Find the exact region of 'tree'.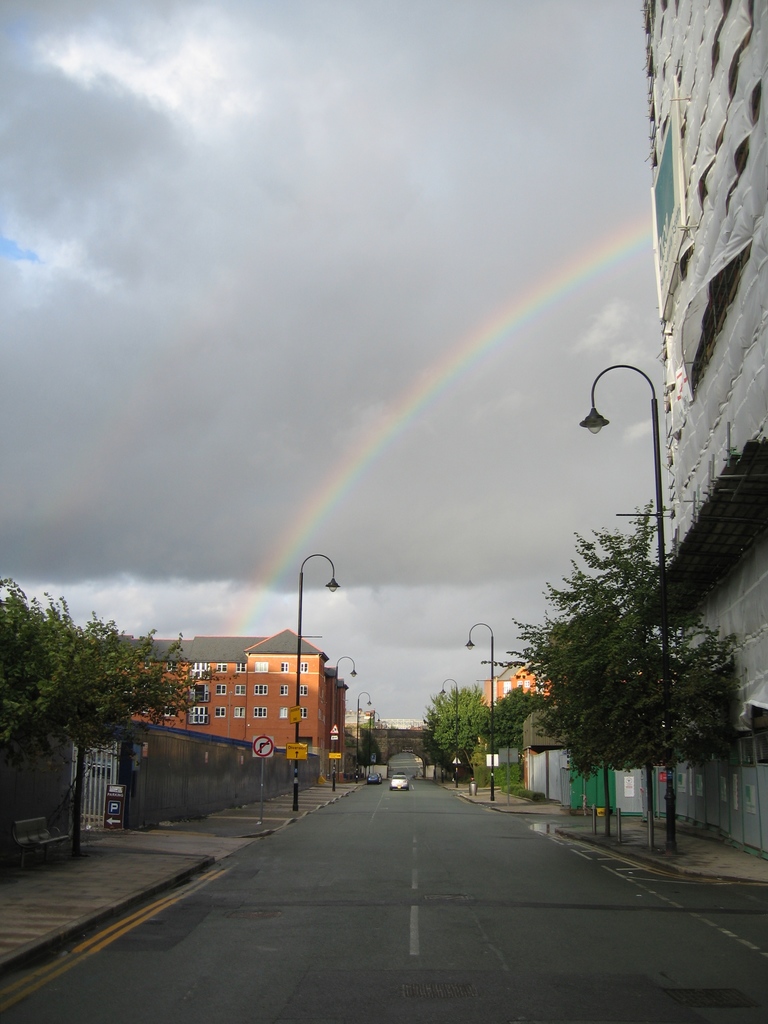
Exact region: bbox=(395, 684, 498, 776).
